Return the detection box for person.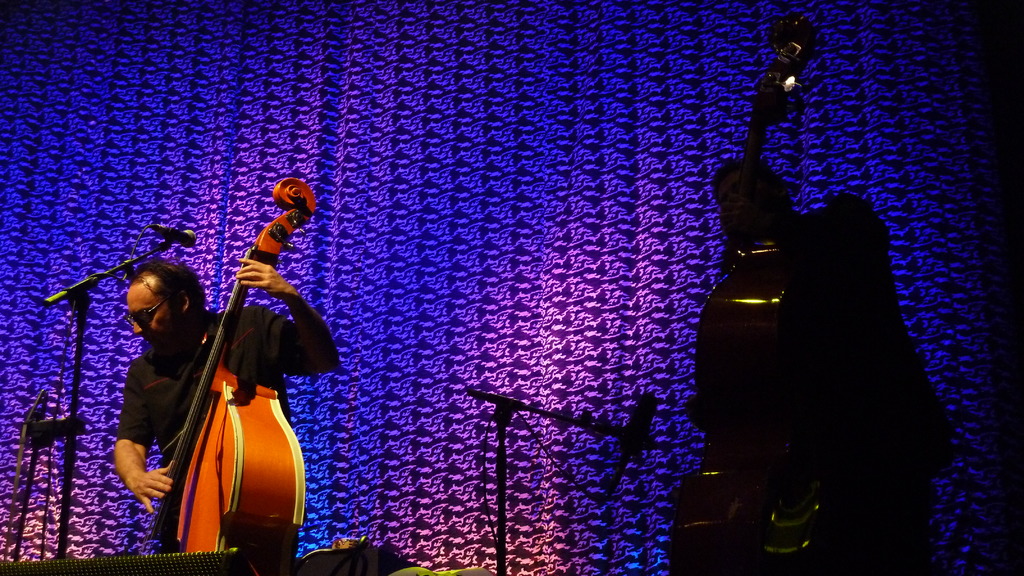
select_region(108, 262, 344, 549).
